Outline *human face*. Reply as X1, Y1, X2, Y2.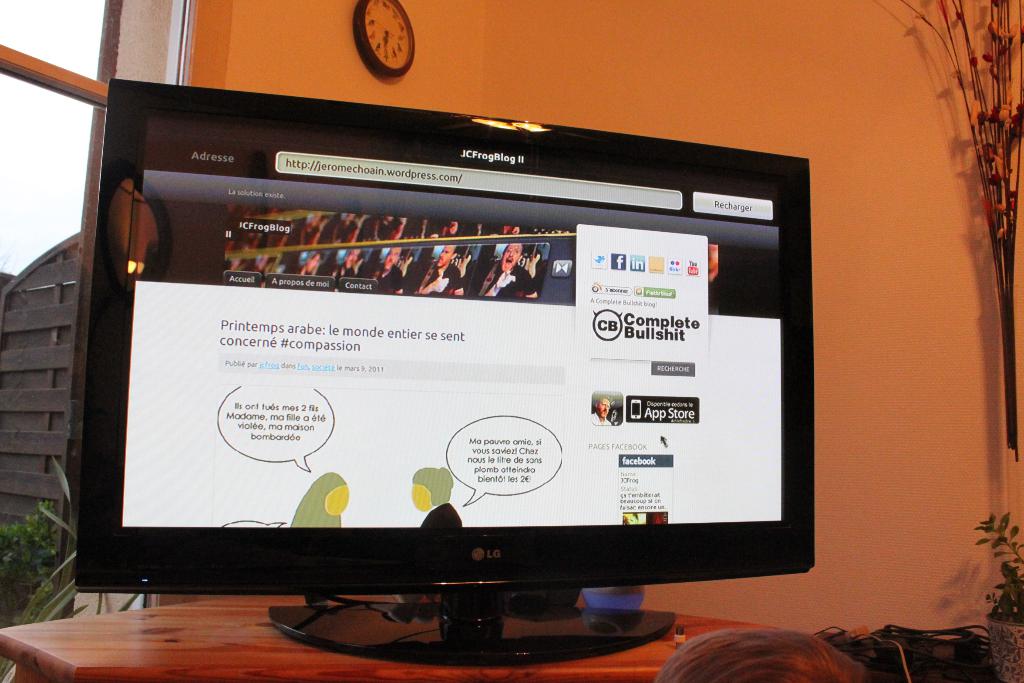
435, 243, 456, 268.
